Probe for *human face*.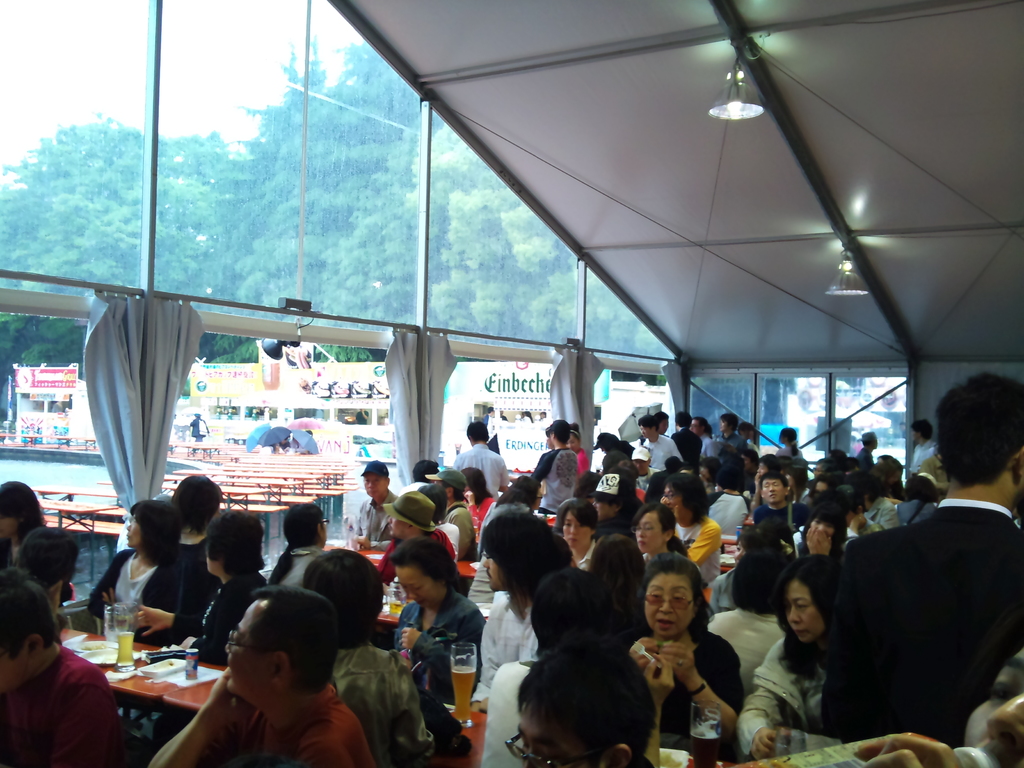
Probe result: 205 556 218 572.
